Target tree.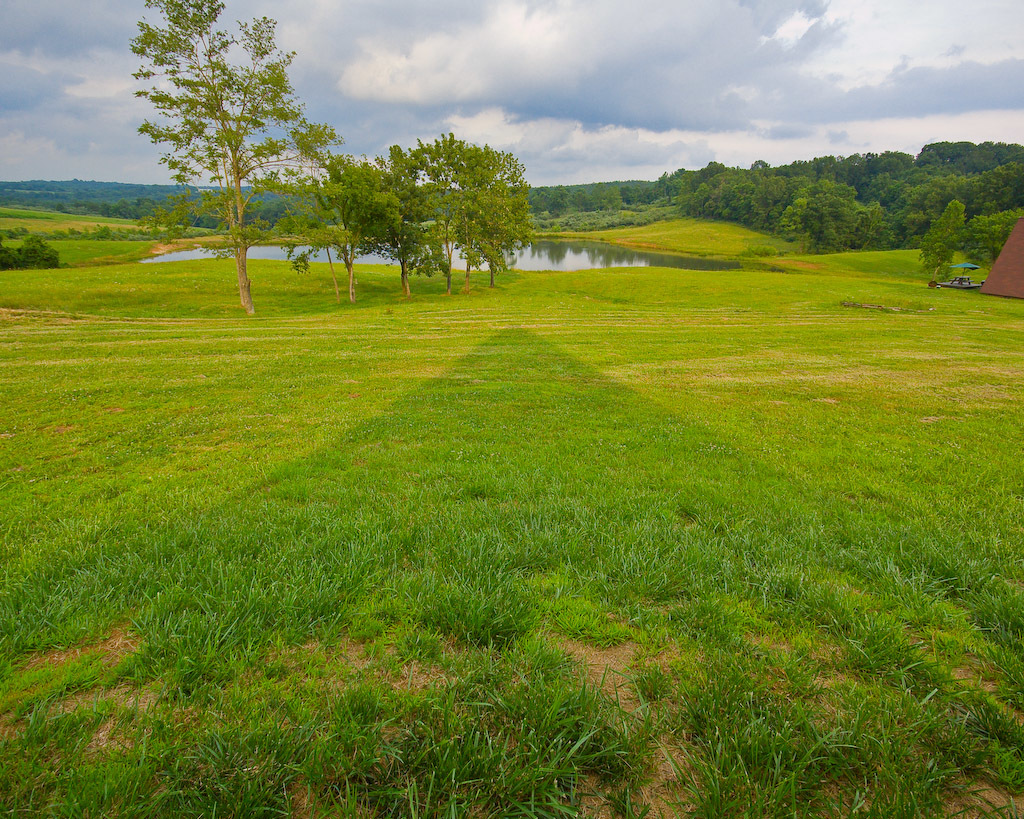
Target region: [x1=271, y1=151, x2=434, y2=297].
